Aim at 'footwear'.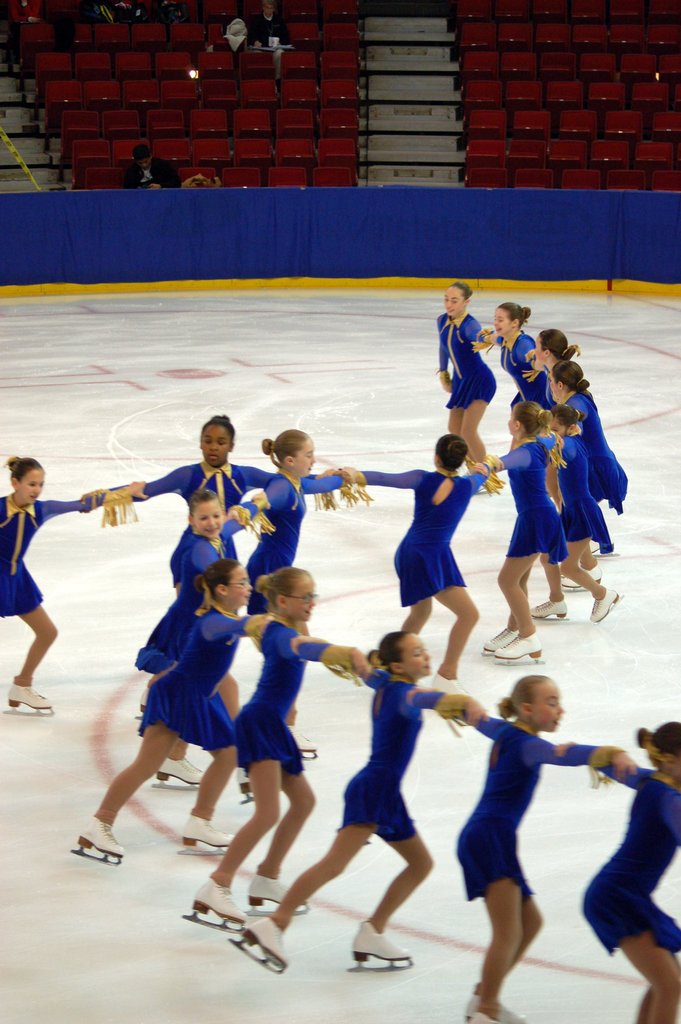
Aimed at bbox(561, 561, 605, 589).
